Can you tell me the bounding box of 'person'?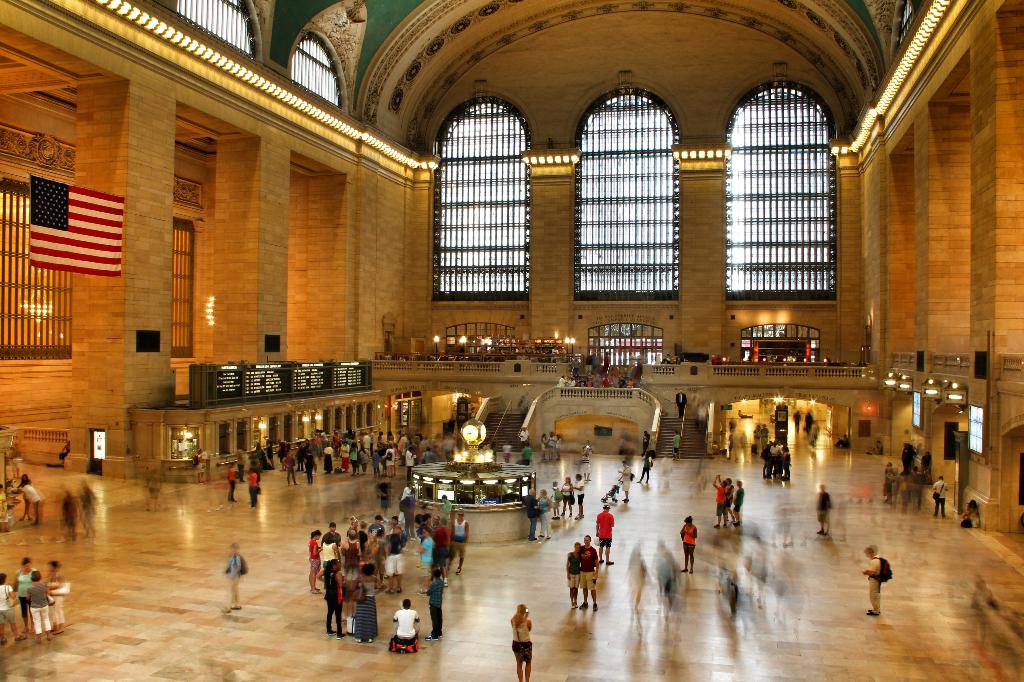
box=[633, 448, 653, 487].
